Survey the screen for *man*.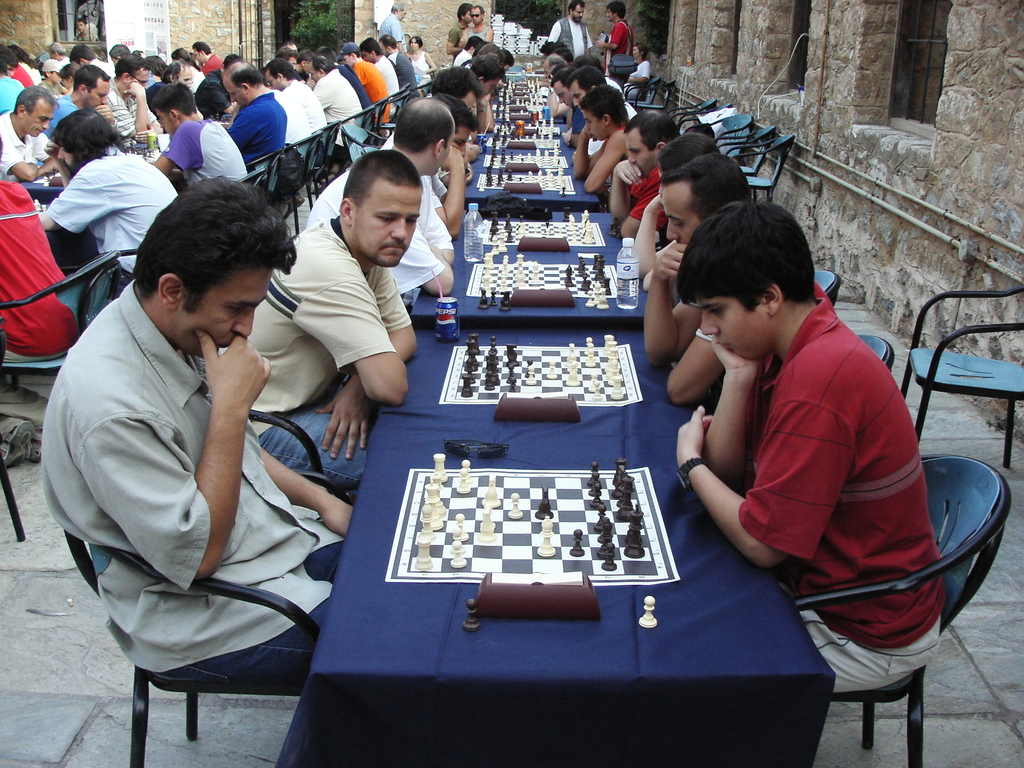
Survey found: crop(211, 51, 285, 172).
